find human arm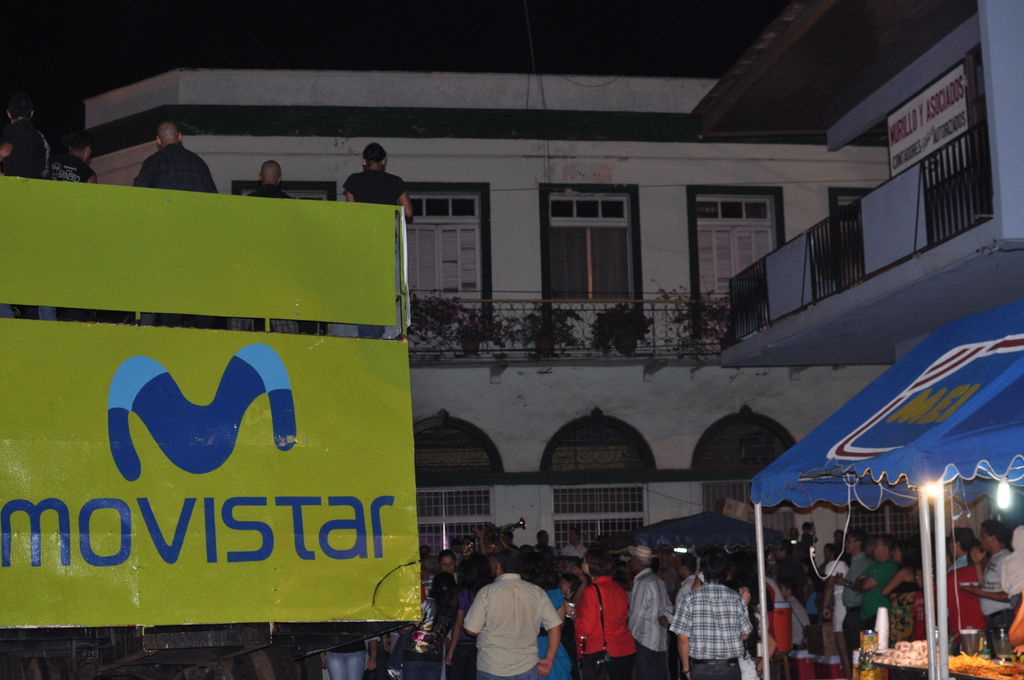
rect(342, 177, 355, 201)
